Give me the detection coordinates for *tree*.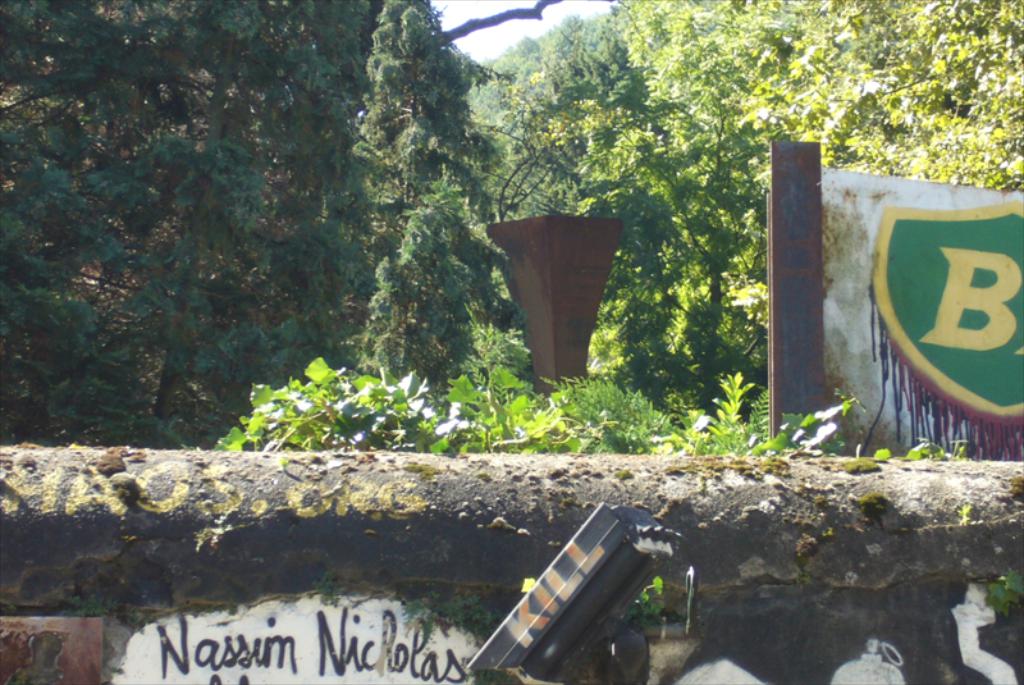
box=[351, 0, 521, 399].
